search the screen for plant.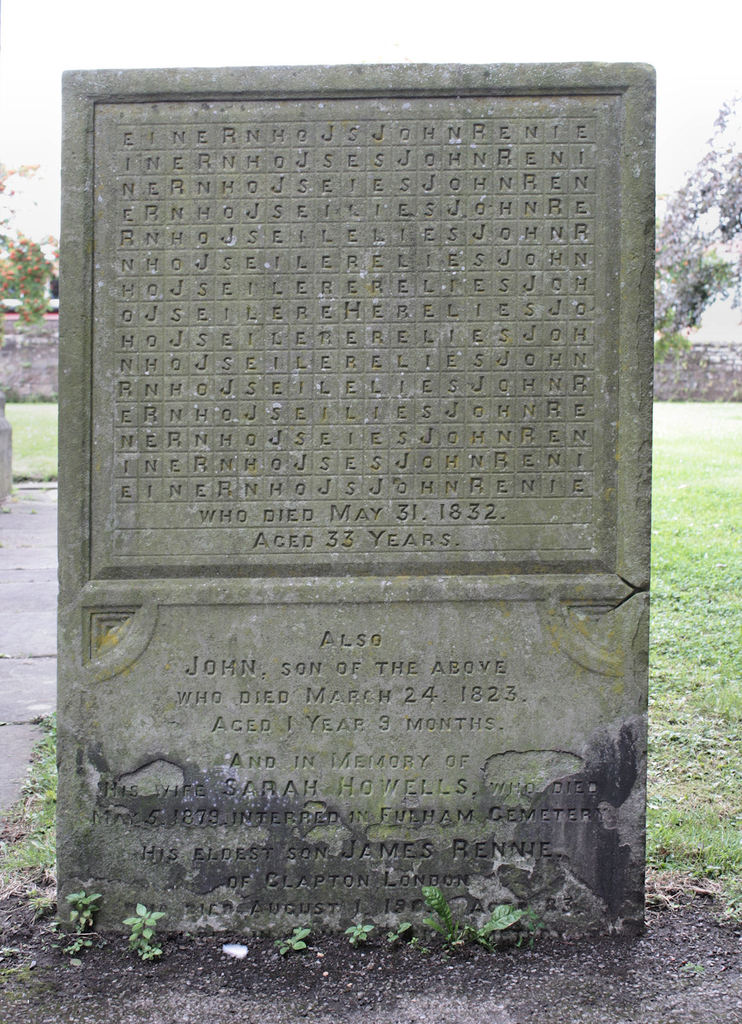
Found at select_region(66, 876, 106, 958).
